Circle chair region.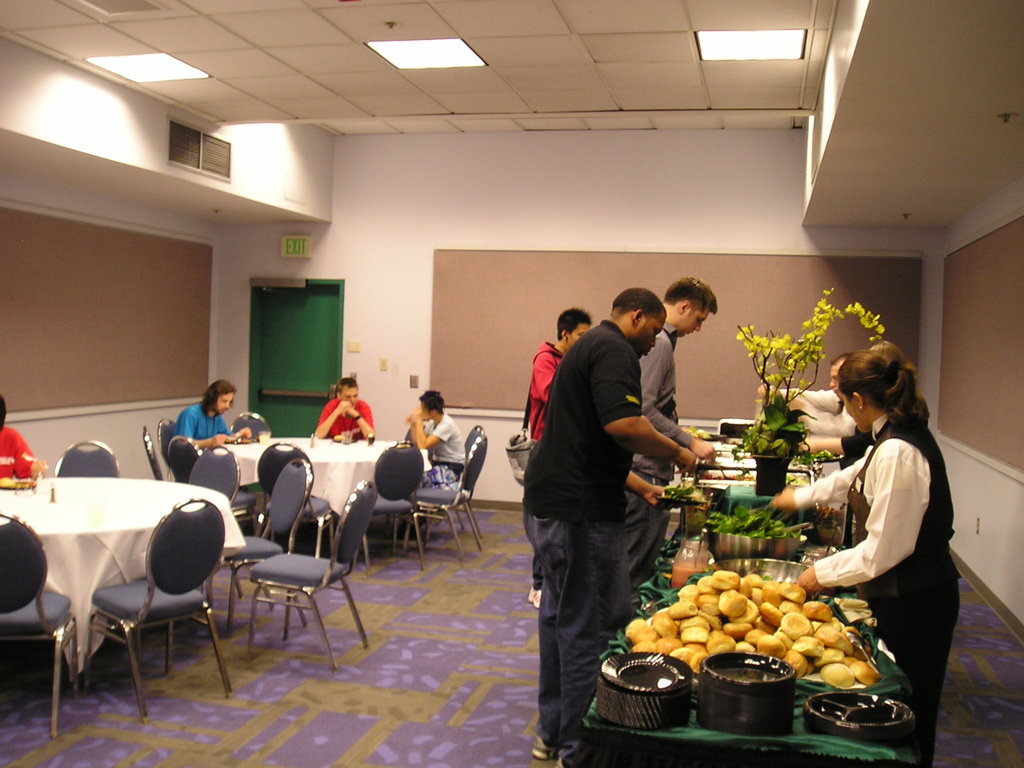
Region: region(0, 516, 69, 740).
